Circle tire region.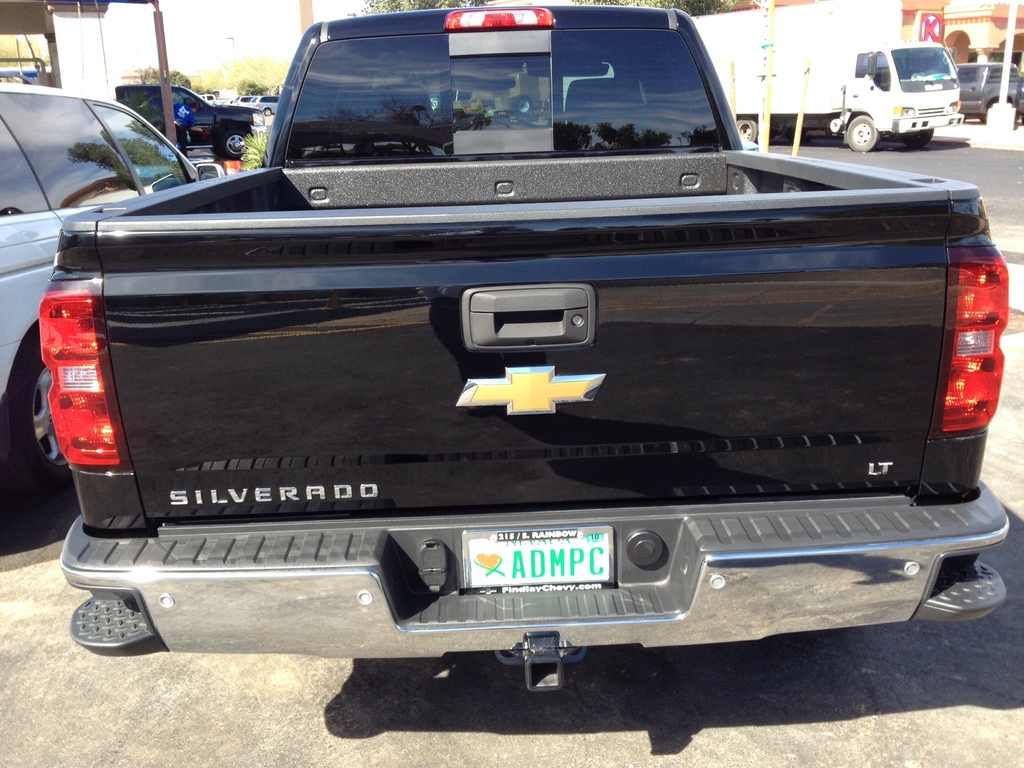
Region: {"left": 220, "top": 125, "right": 258, "bottom": 162}.
